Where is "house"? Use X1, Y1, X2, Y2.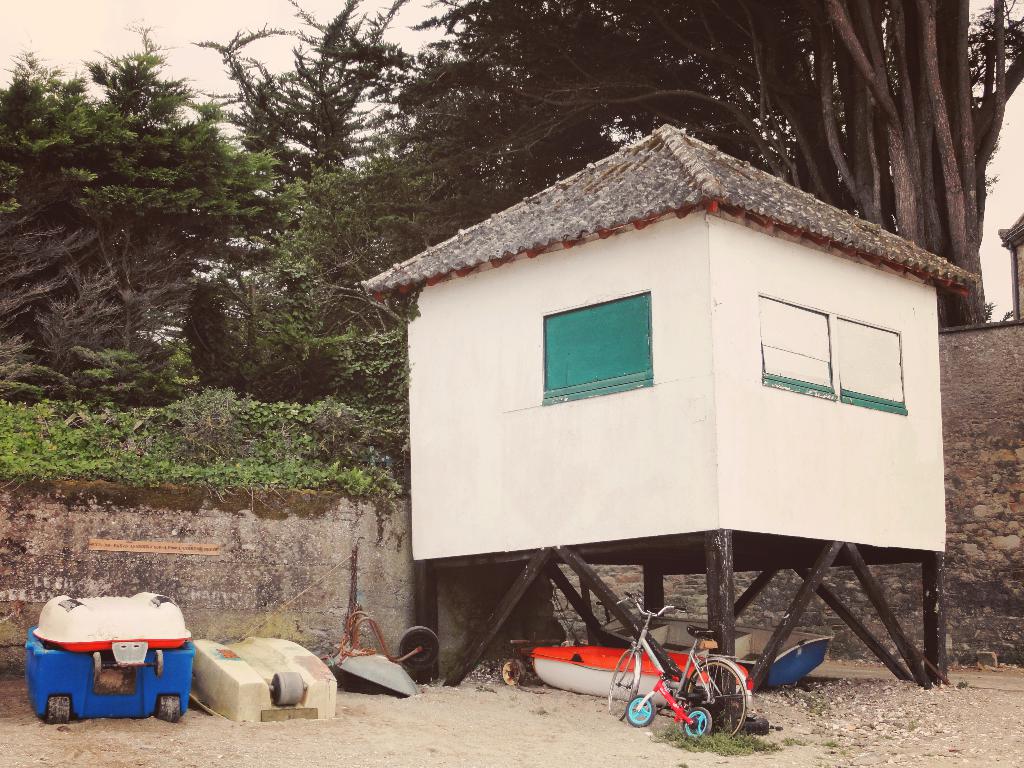
353, 100, 959, 684.
